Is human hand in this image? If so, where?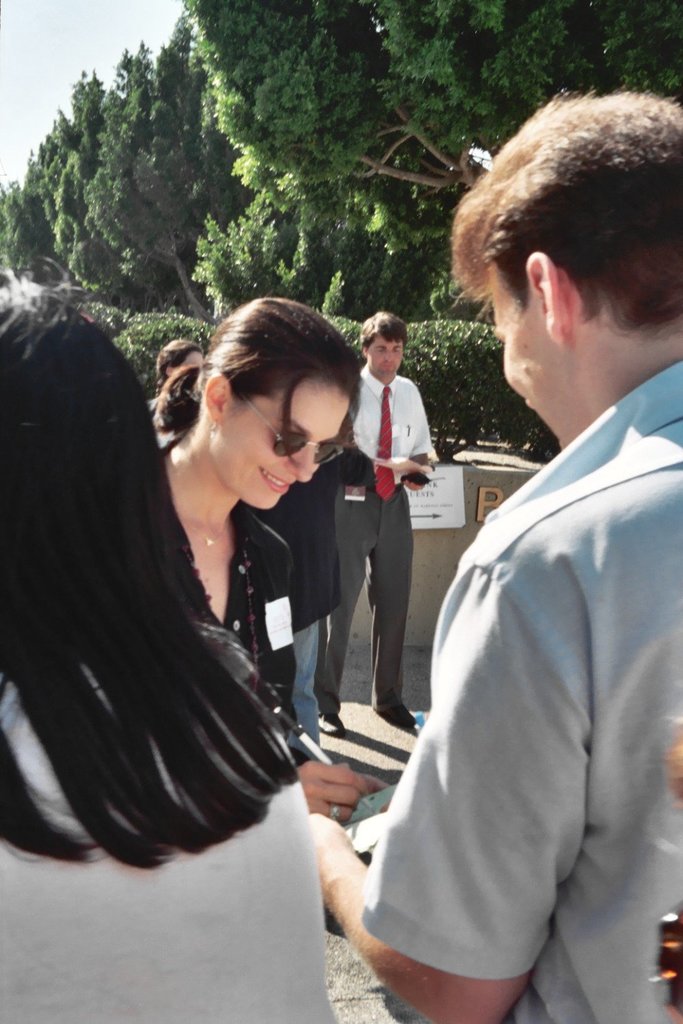
Yes, at 296:767:369:832.
